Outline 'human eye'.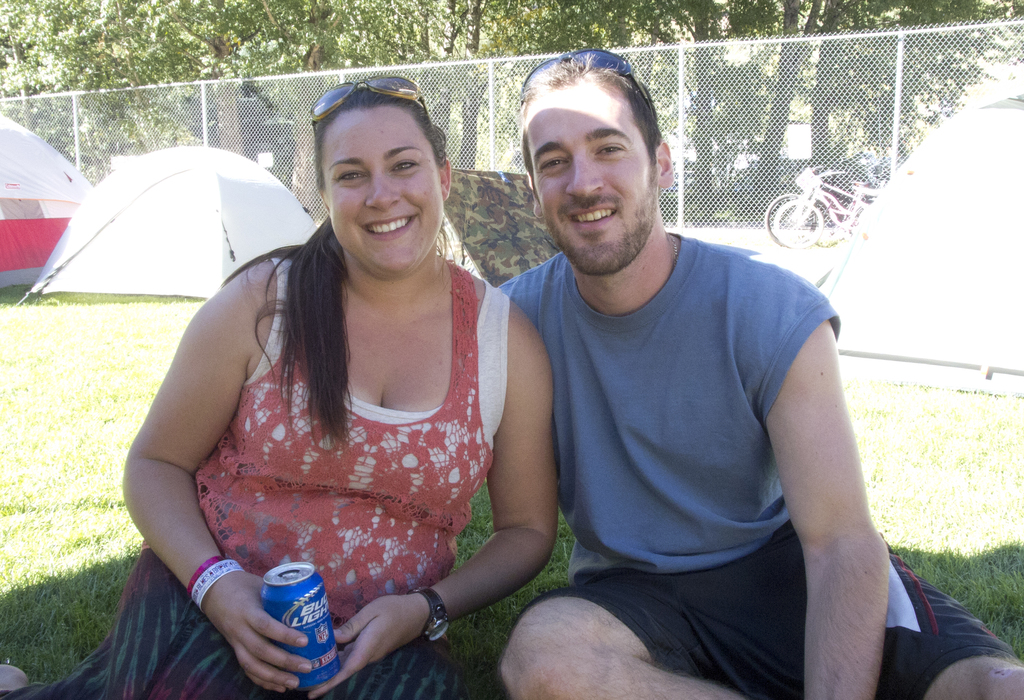
Outline: 385 153 422 175.
